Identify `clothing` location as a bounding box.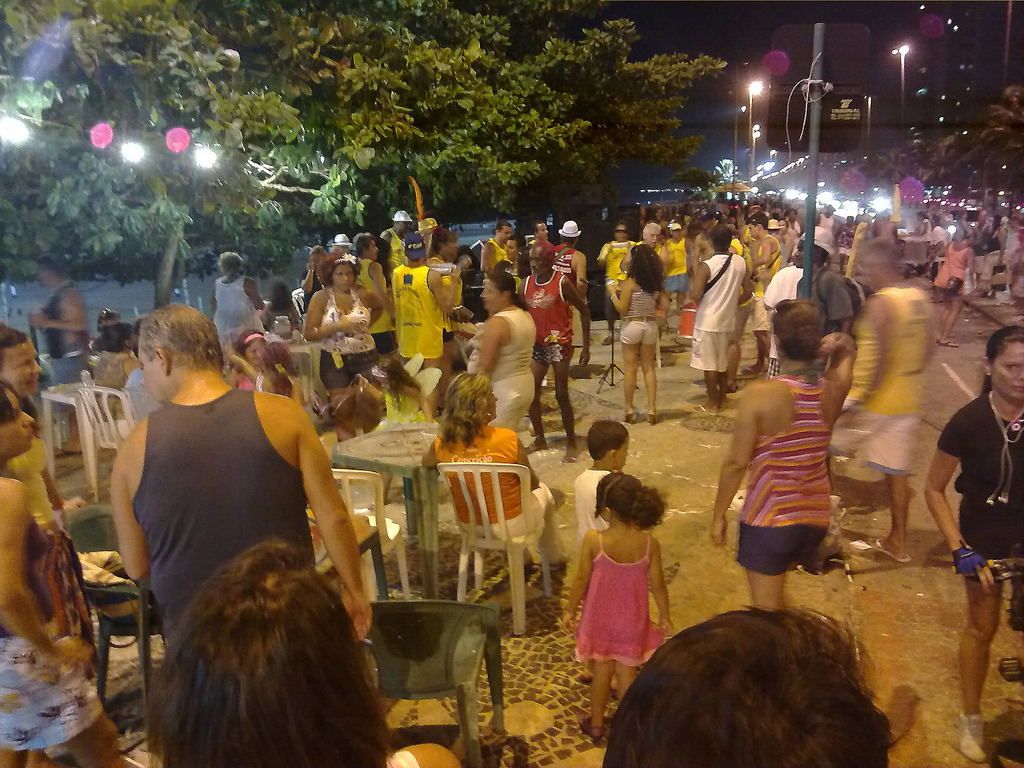
detection(266, 290, 309, 340).
